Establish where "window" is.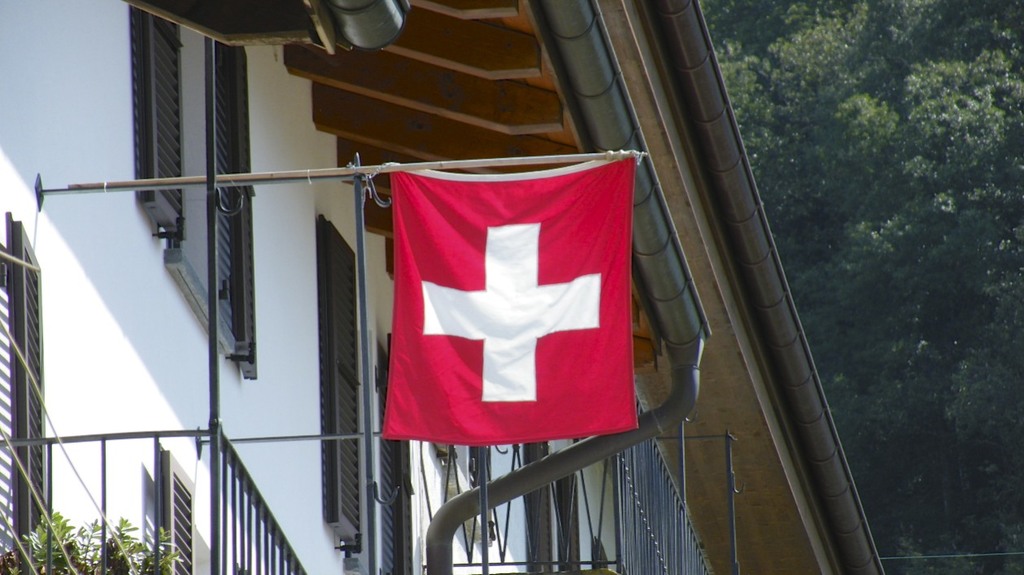
Established at (516,435,588,574).
